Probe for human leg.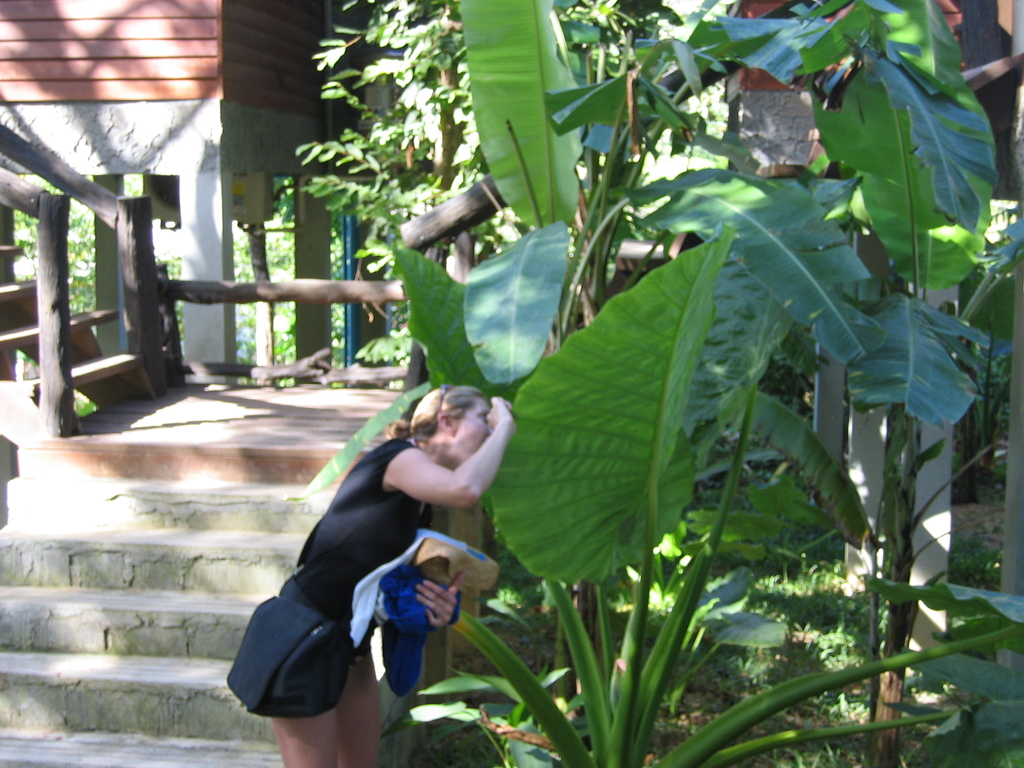
Probe result: bbox=[271, 707, 335, 767].
